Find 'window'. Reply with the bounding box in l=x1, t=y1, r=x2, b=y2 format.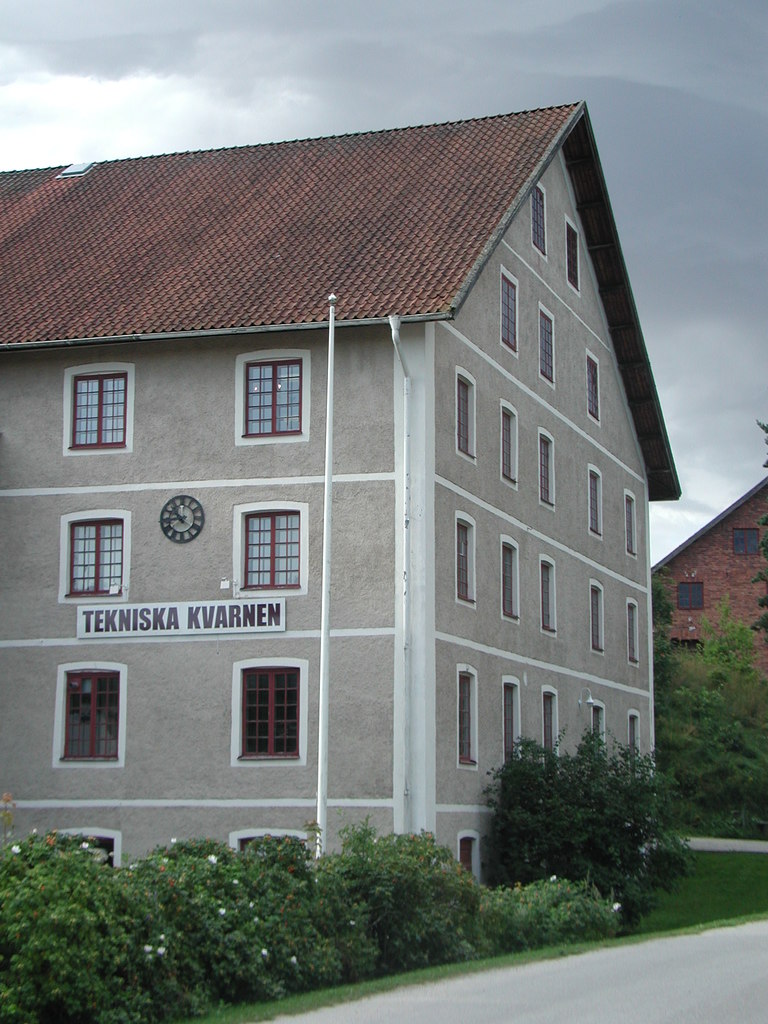
l=587, t=589, r=608, b=655.
